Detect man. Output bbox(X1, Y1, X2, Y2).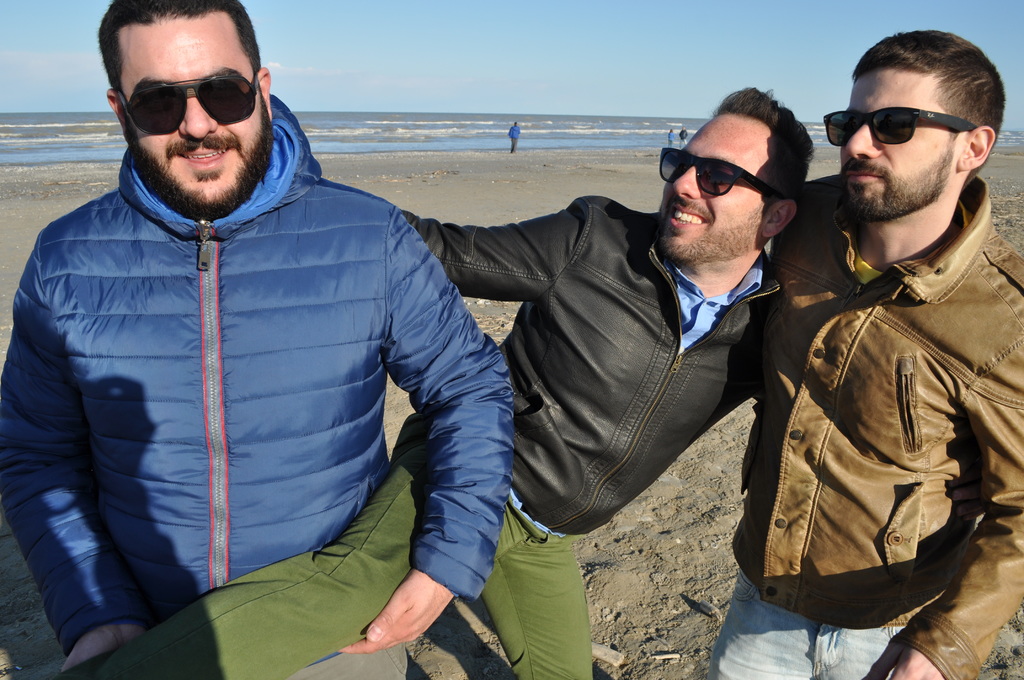
bbox(54, 81, 818, 679).
